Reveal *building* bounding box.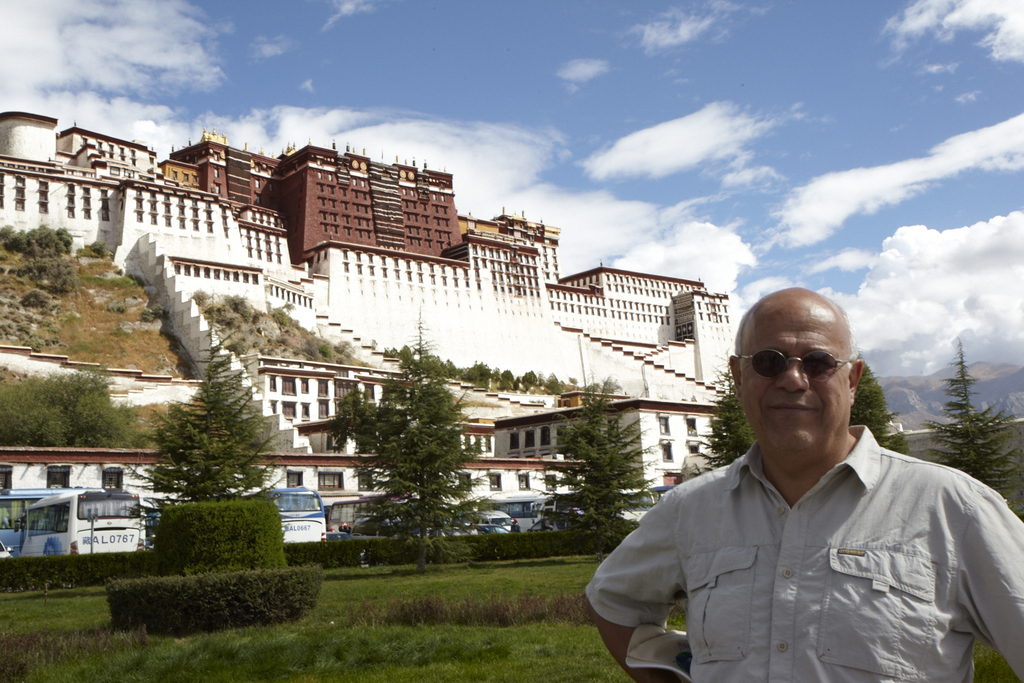
Revealed: x1=454, y1=217, x2=564, y2=284.
